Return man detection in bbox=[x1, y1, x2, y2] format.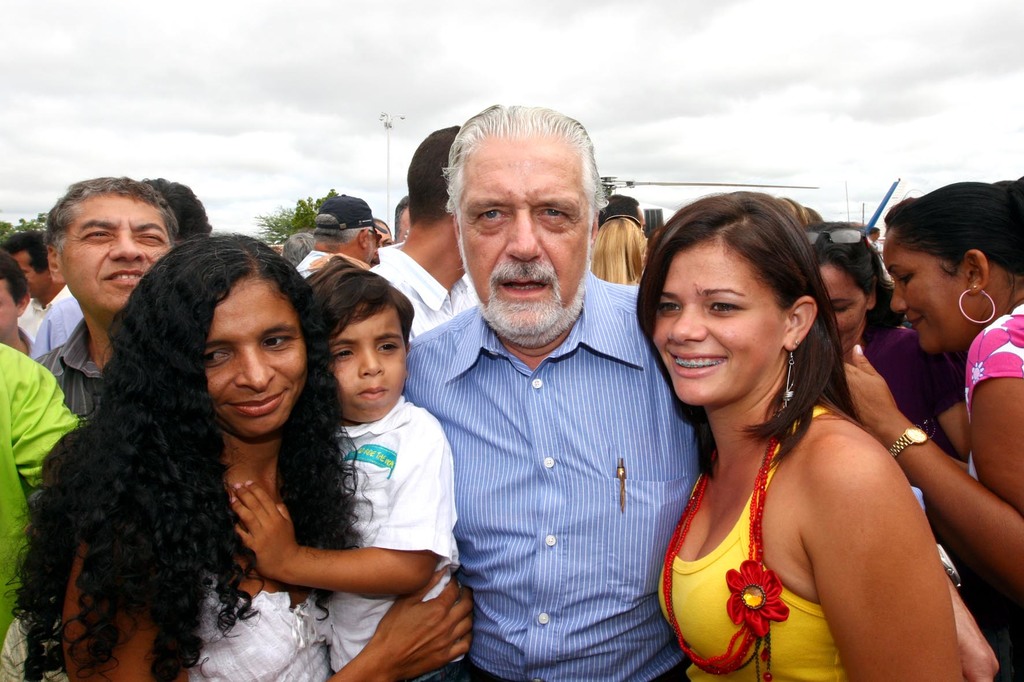
bbox=[383, 121, 716, 678].
